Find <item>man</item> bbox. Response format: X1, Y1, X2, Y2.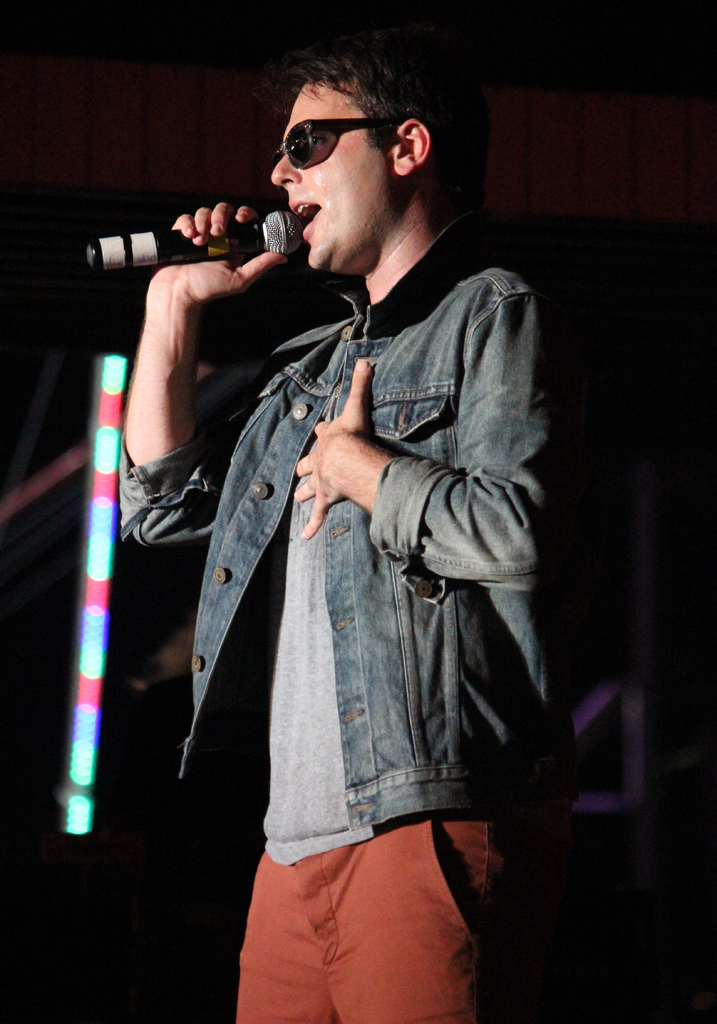
110, 13, 570, 1023.
